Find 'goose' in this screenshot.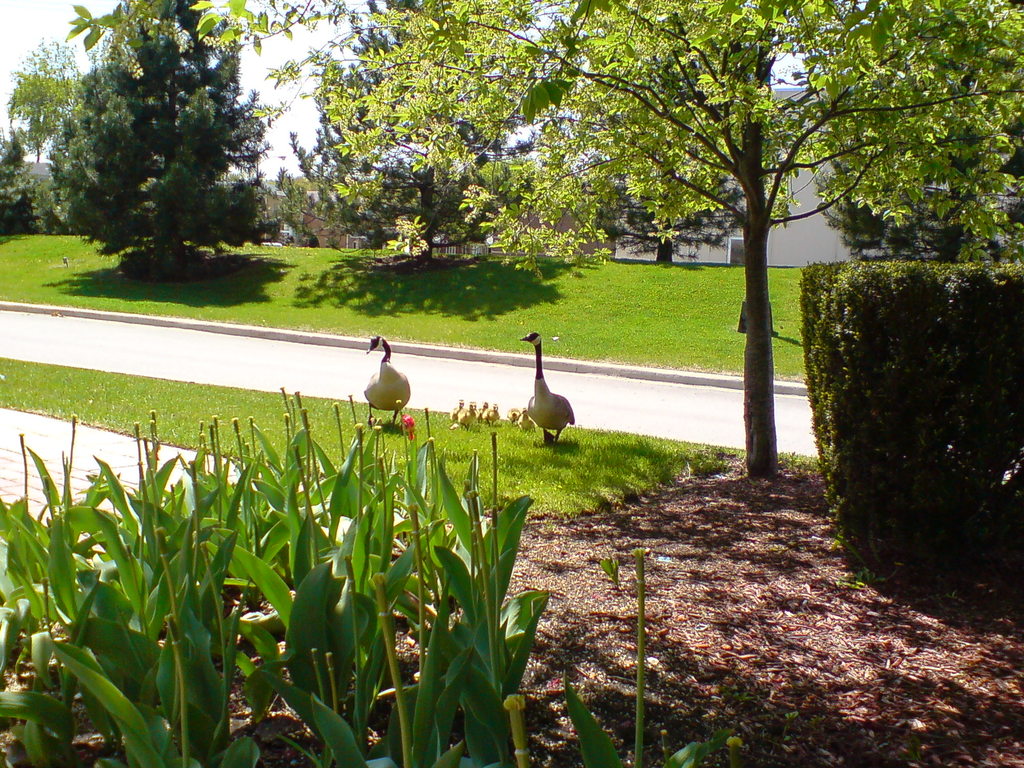
The bounding box for 'goose' is 369,328,412,430.
